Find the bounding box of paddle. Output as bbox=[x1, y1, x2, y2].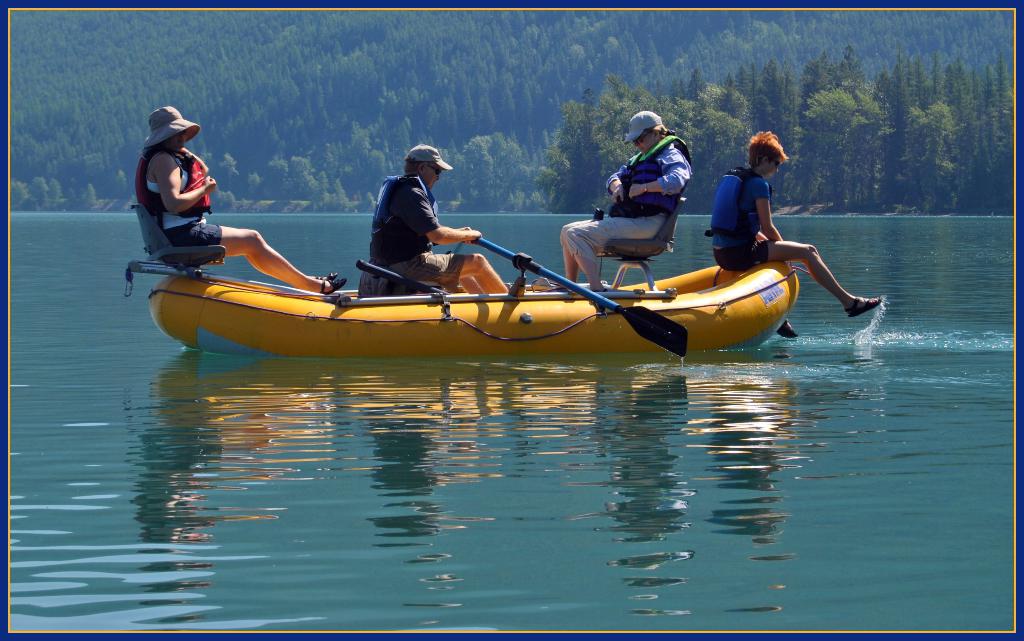
bbox=[454, 243, 467, 254].
